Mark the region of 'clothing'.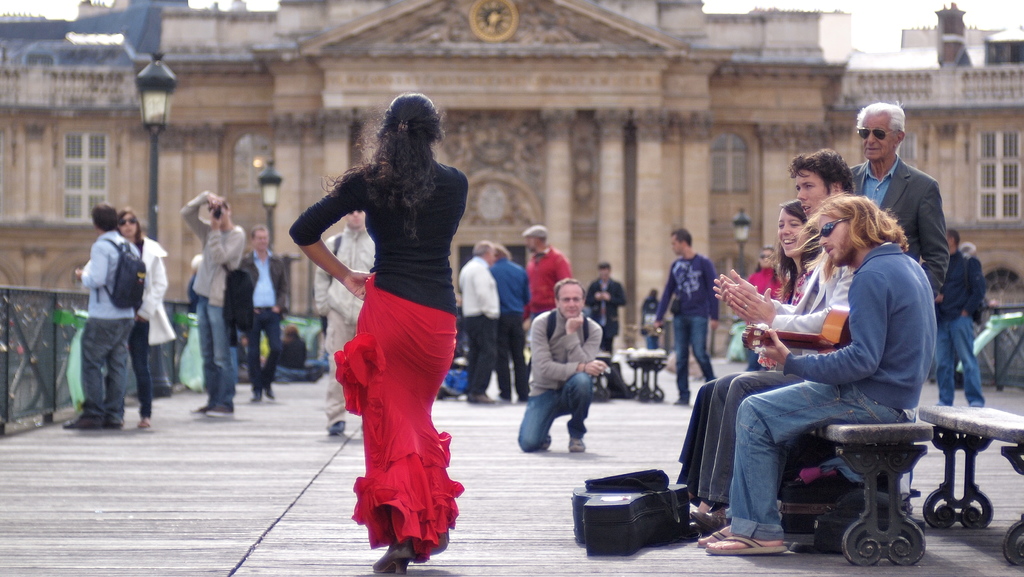
Region: bbox=(502, 248, 560, 328).
